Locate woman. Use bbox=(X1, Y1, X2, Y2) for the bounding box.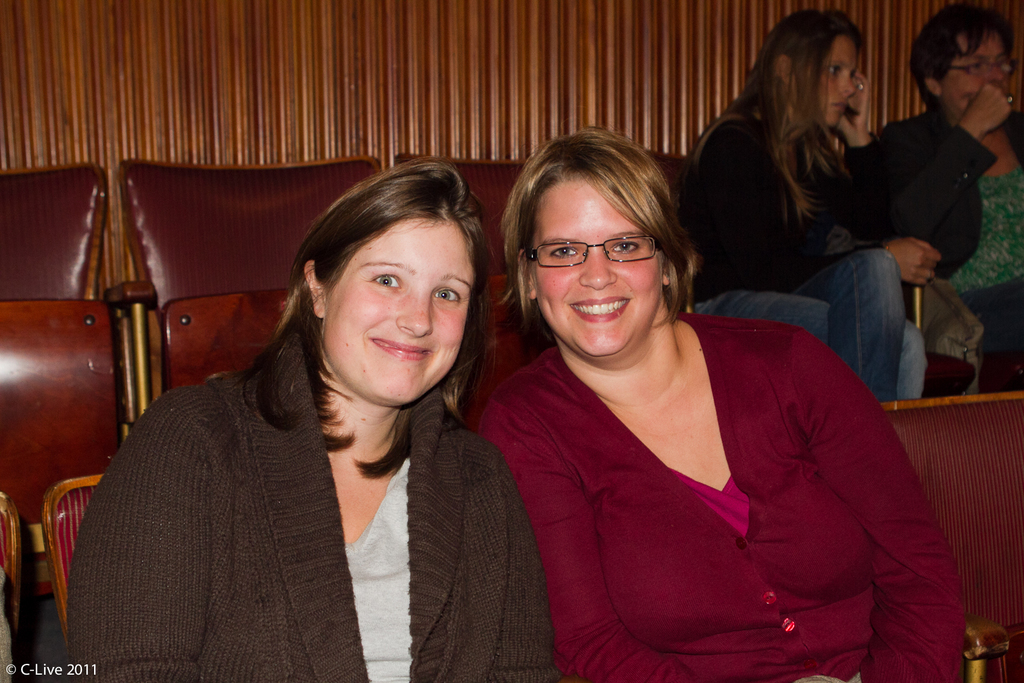
bbox=(73, 160, 553, 671).
